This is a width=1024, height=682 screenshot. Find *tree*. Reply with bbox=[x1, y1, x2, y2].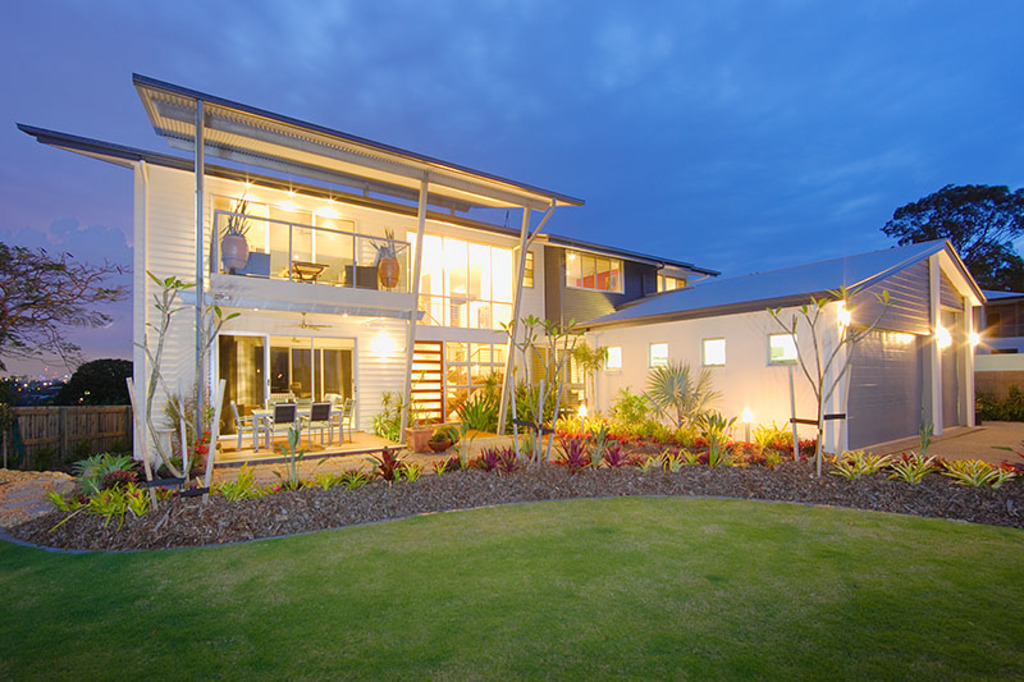
bbox=[892, 178, 1019, 255].
